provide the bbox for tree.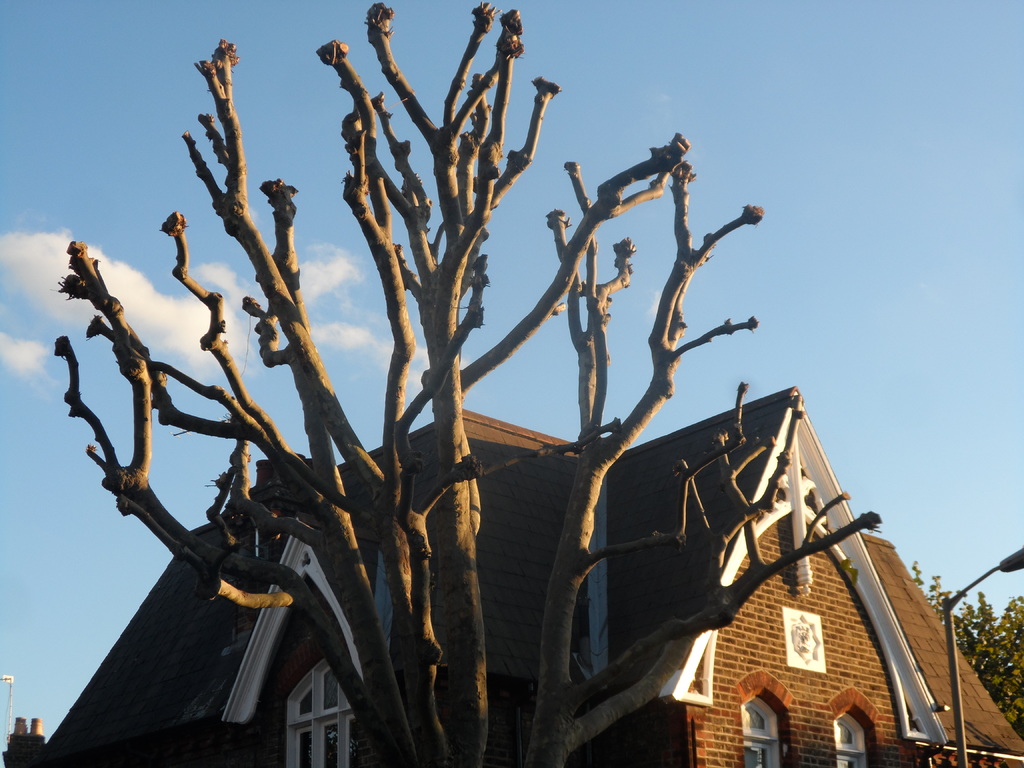
24,0,927,767.
